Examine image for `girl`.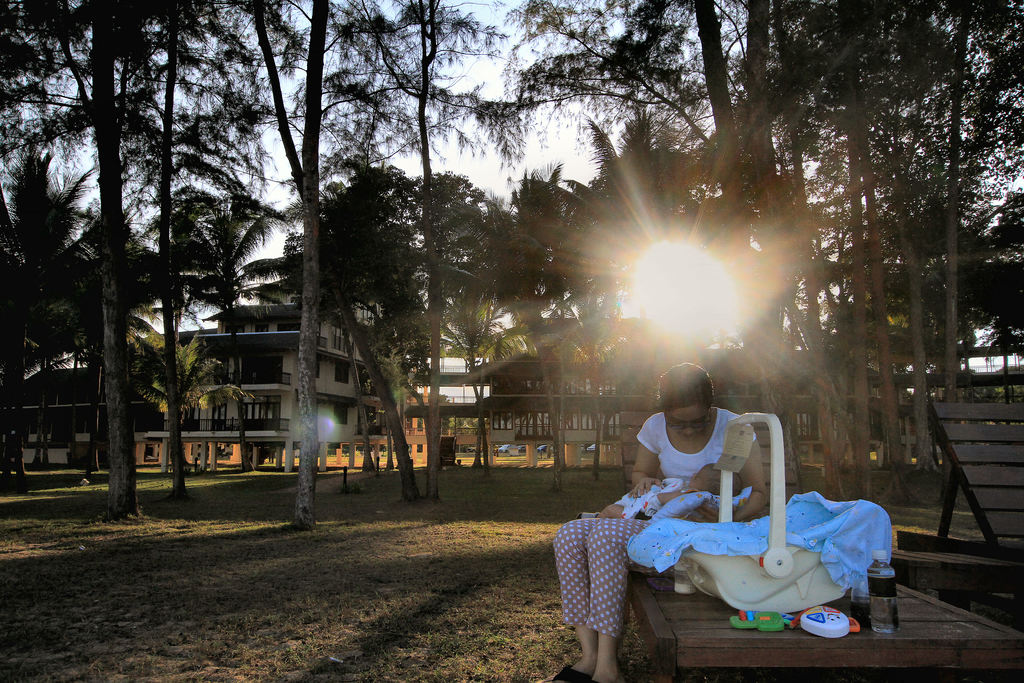
Examination result: (x1=555, y1=364, x2=767, y2=674).
